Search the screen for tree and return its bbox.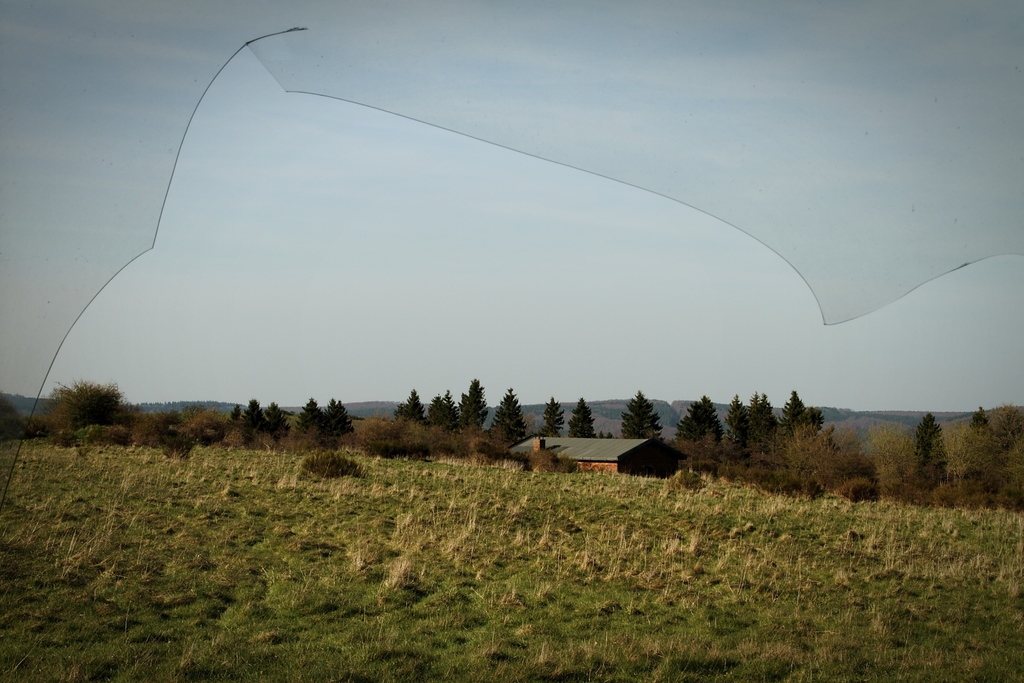
Found: 431,392,456,429.
